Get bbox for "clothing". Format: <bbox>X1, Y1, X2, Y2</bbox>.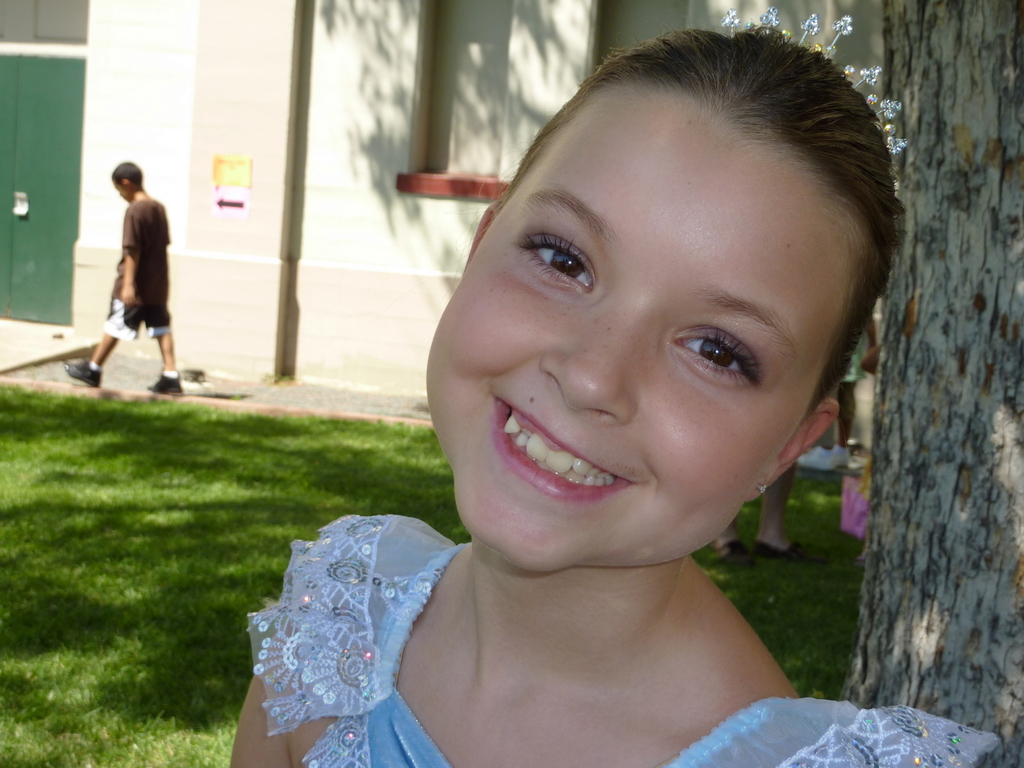
<bbox>243, 513, 1002, 766</bbox>.
